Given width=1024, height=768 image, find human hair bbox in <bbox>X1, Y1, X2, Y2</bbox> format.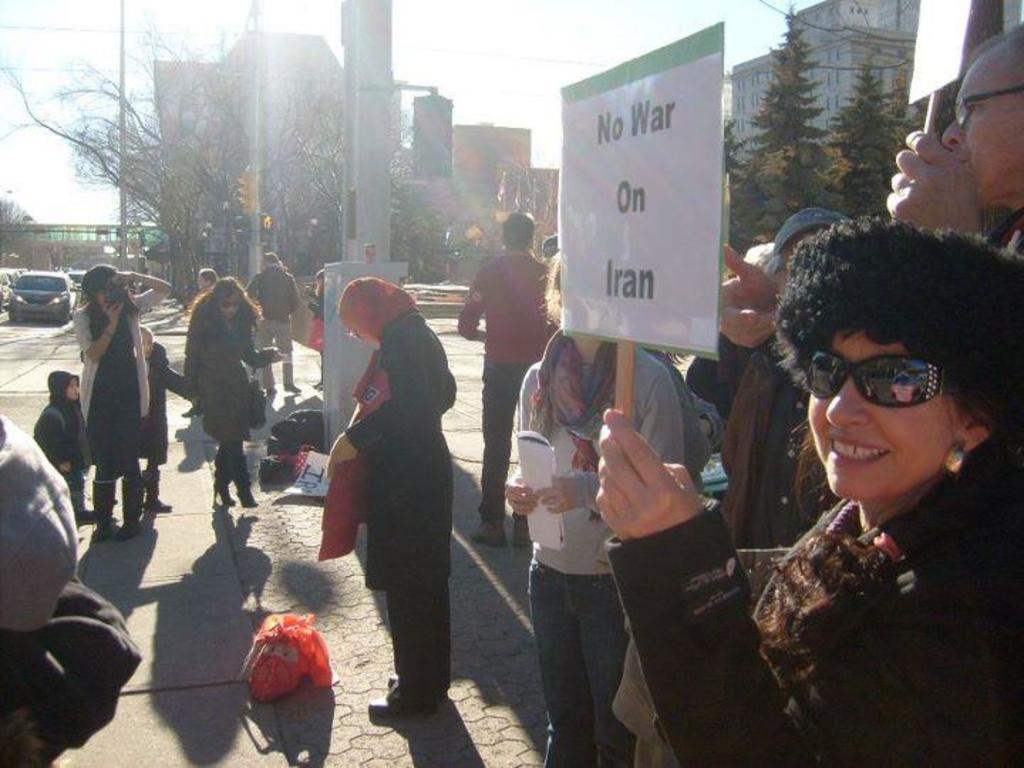
<bbox>532, 246, 562, 331</bbox>.
